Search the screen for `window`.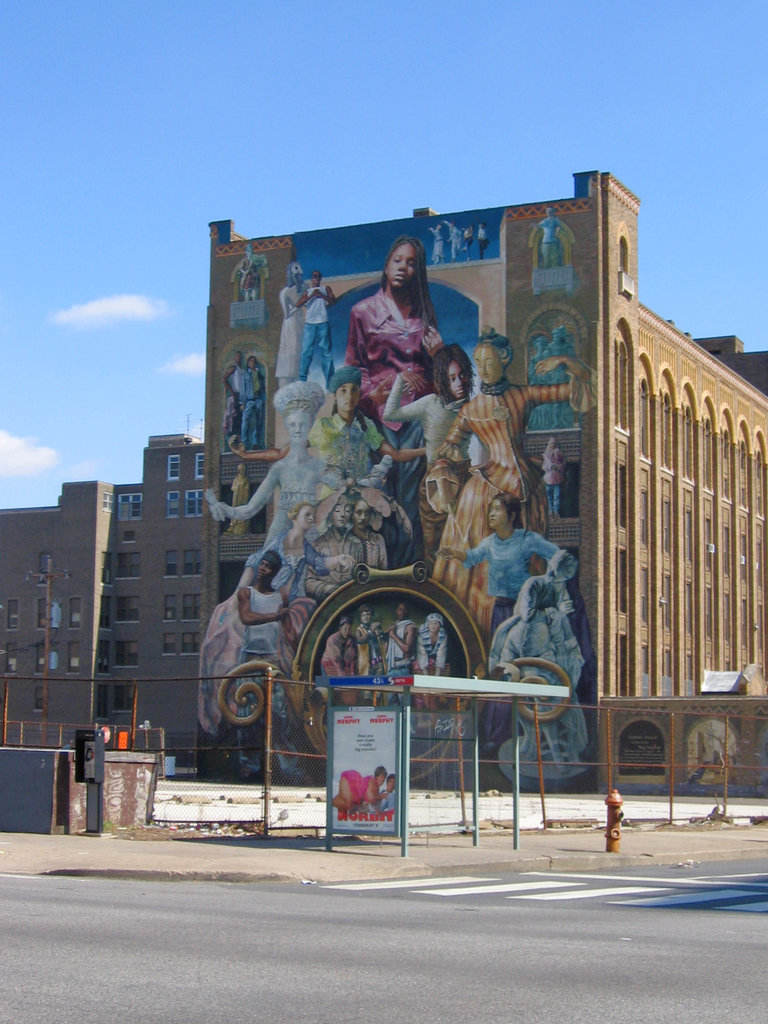
Found at [161,631,173,655].
